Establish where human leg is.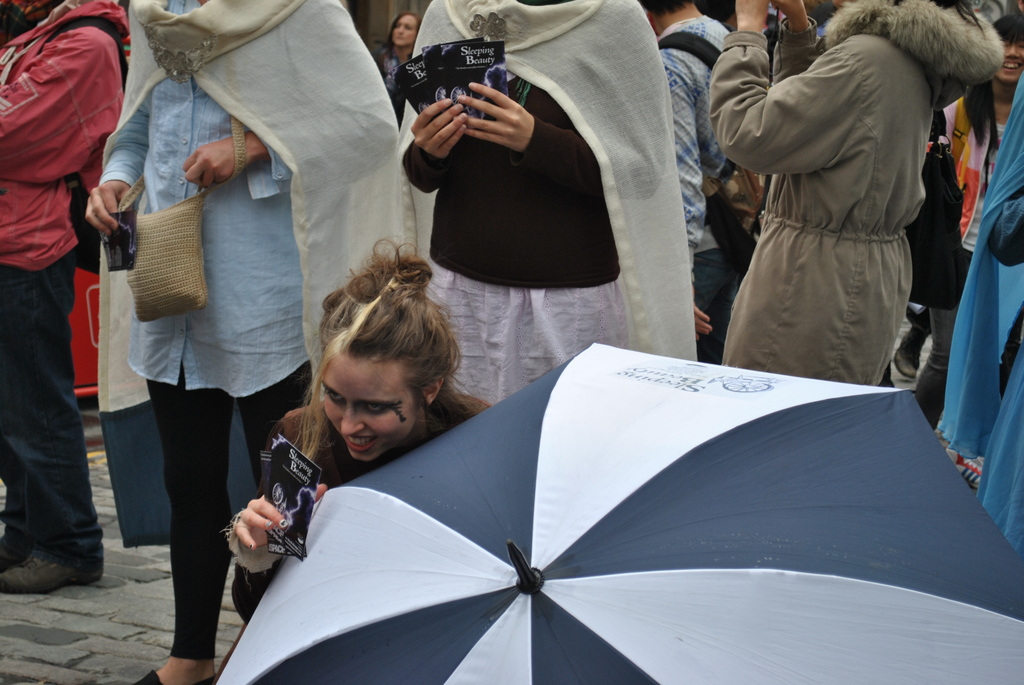
Established at 892/308/930/381.
